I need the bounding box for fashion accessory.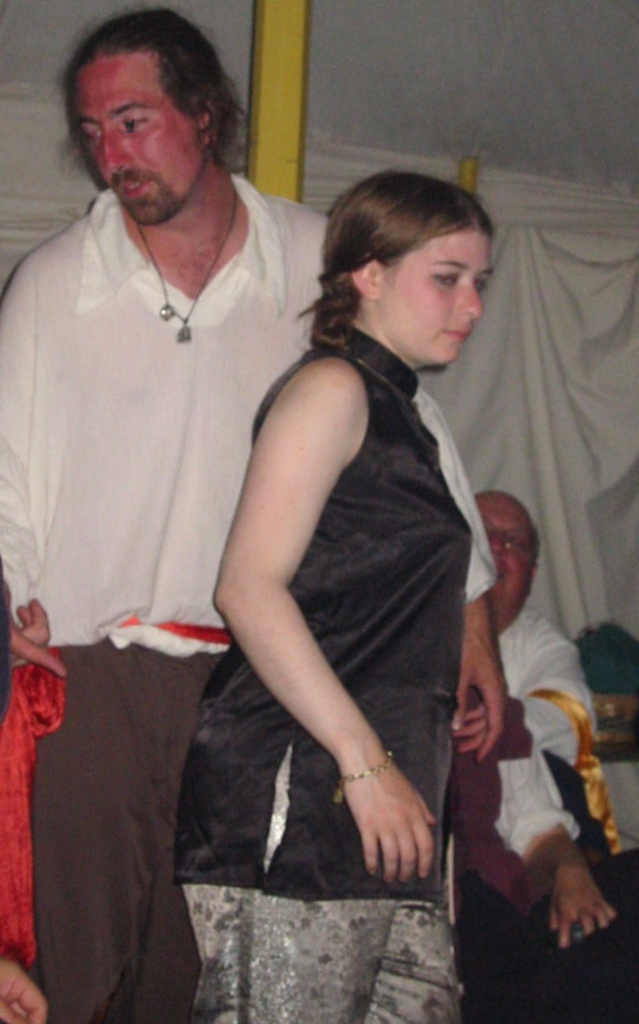
Here it is: (x1=131, y1=187, x2=238, y2=344).
